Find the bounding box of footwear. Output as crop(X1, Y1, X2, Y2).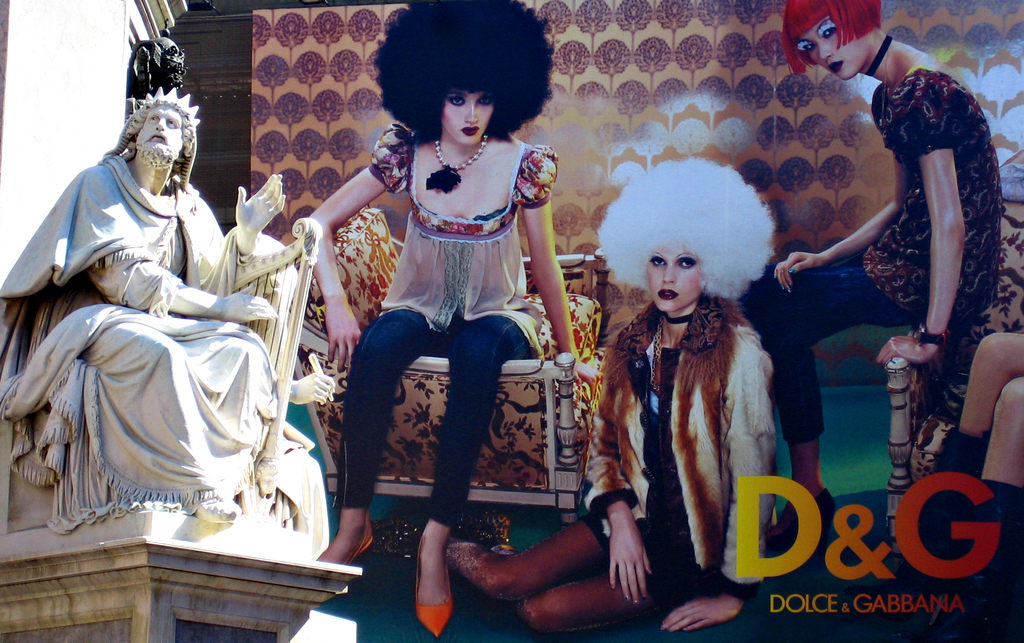
crop(332, 518, 424, 564).
